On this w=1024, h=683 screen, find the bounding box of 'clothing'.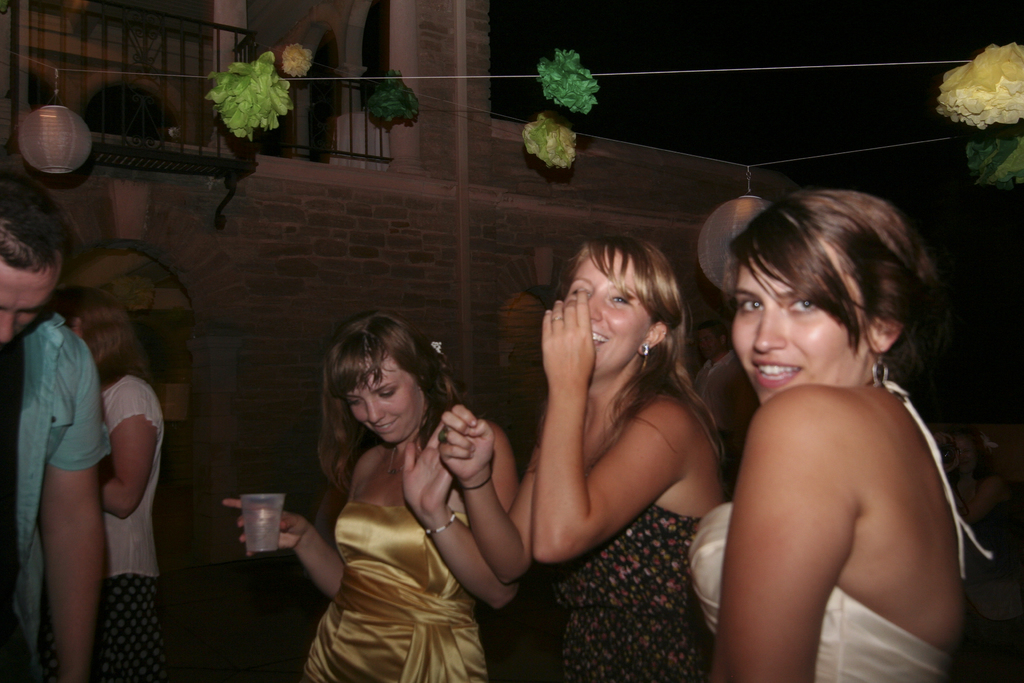
Bounding box: region(298, 497, 488, 682).
